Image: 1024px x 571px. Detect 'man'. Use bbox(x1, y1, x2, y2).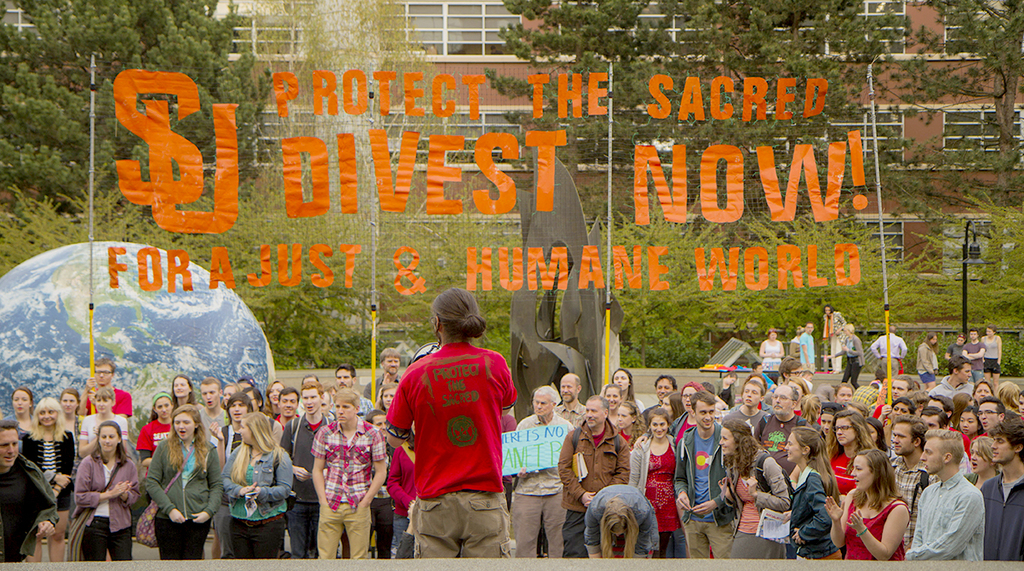
bbox(907, 431, 990, 562).
